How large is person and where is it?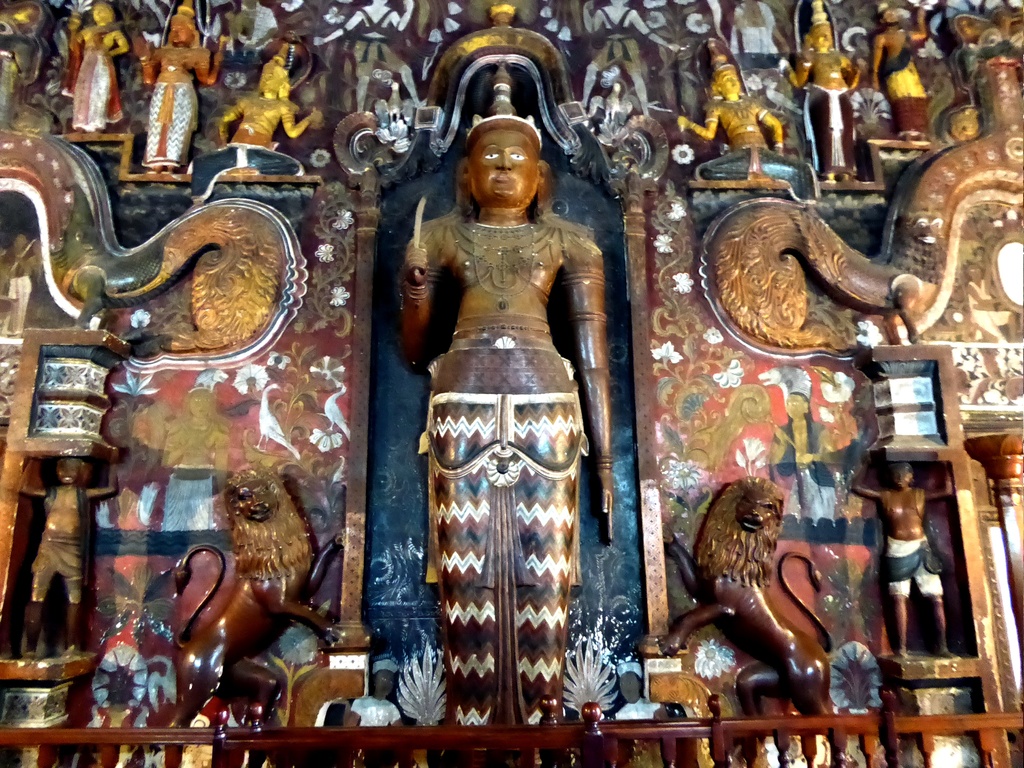
Bounding box: (863,0,935,148).
